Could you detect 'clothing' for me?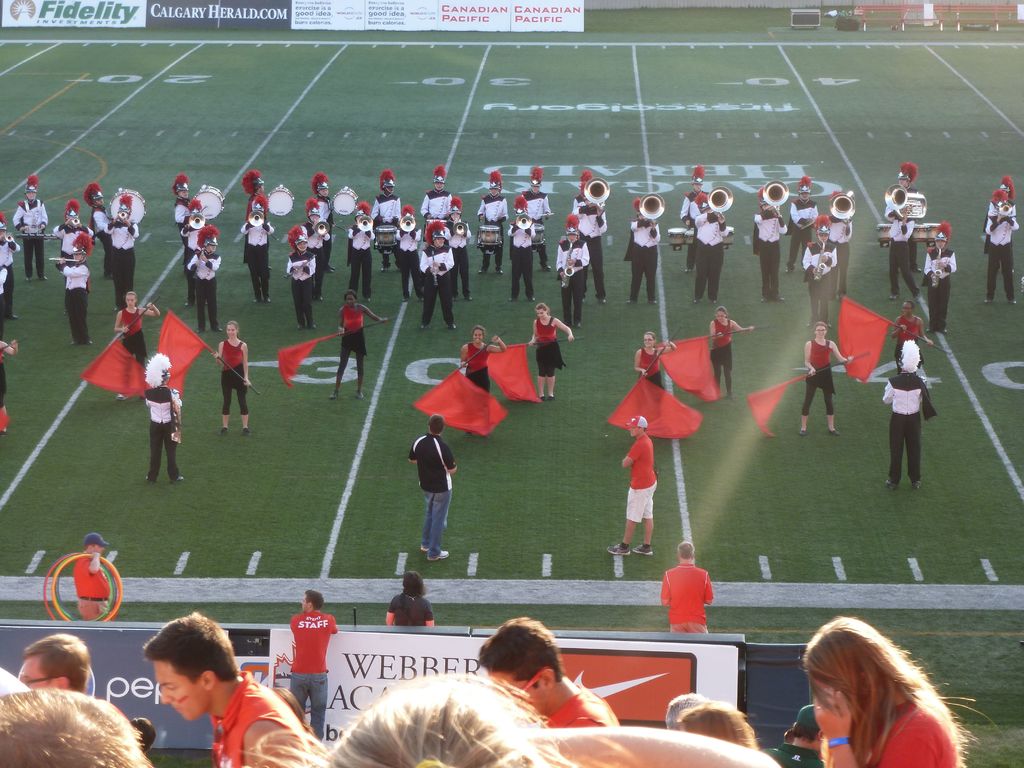
Detection result: 54, 218, 96, 262.
